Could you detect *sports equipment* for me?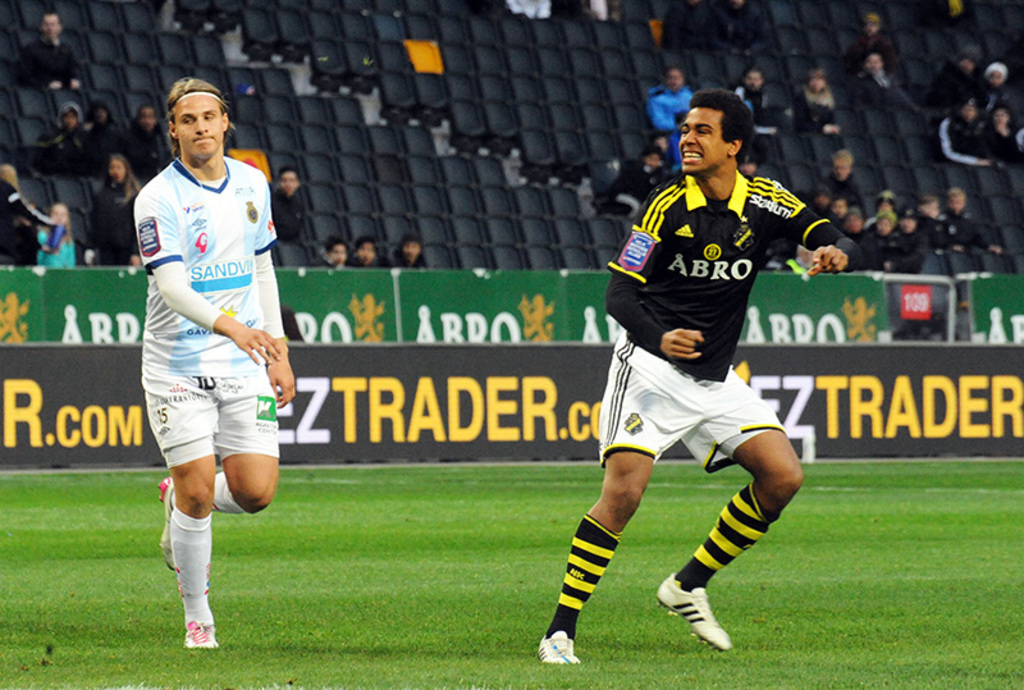
Detection result: x1=535, y1=626, x2=581, y2=663.
